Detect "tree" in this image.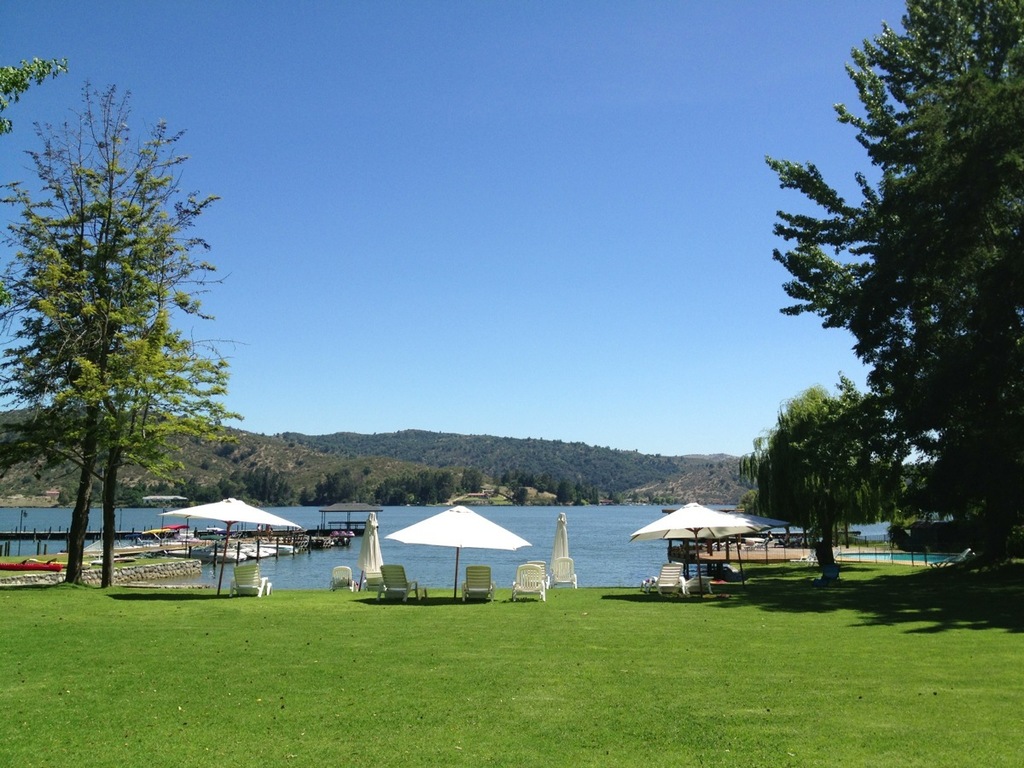
Detection: (x1=0, y1=52, x2=236, y2=591).
